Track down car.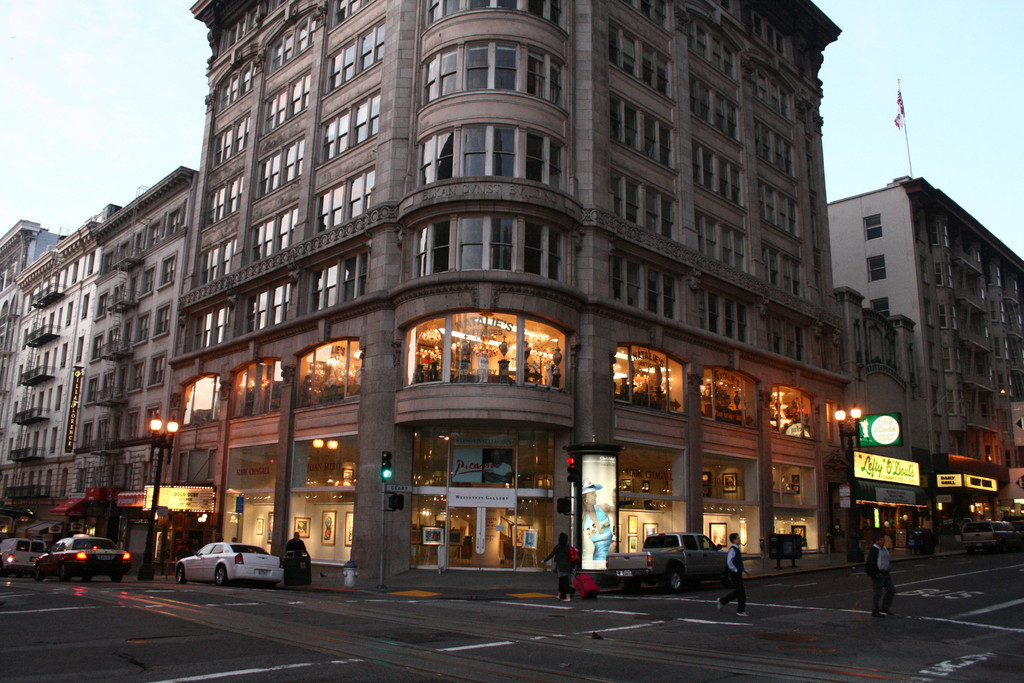
Tracked to 965, 518, 1023, 551.
